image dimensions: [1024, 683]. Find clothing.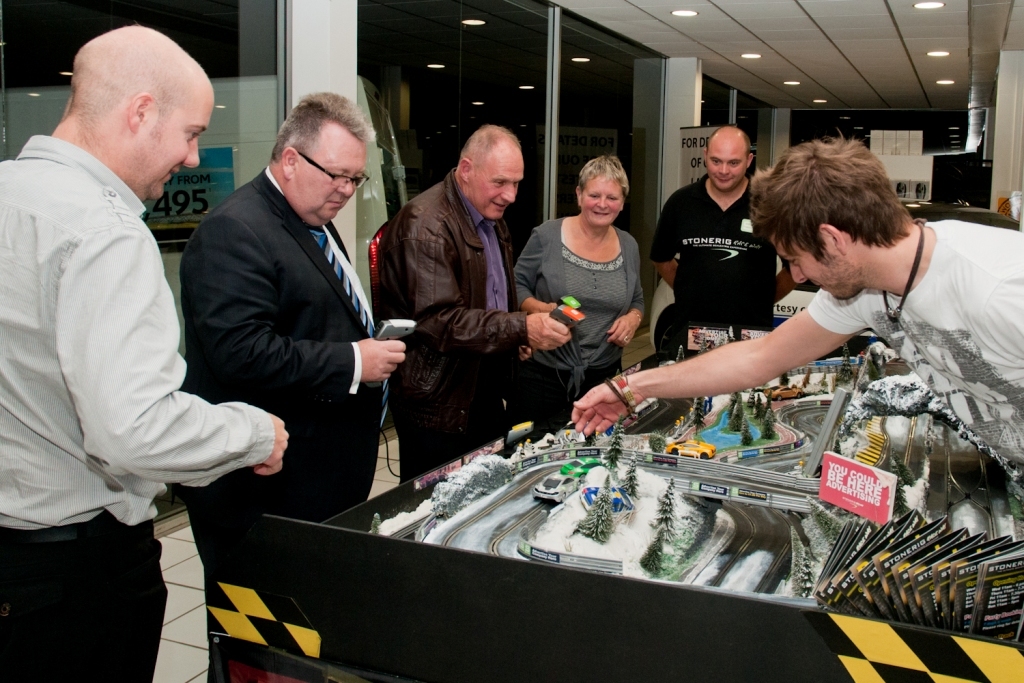
BBox(397, 171, 522, 477).
